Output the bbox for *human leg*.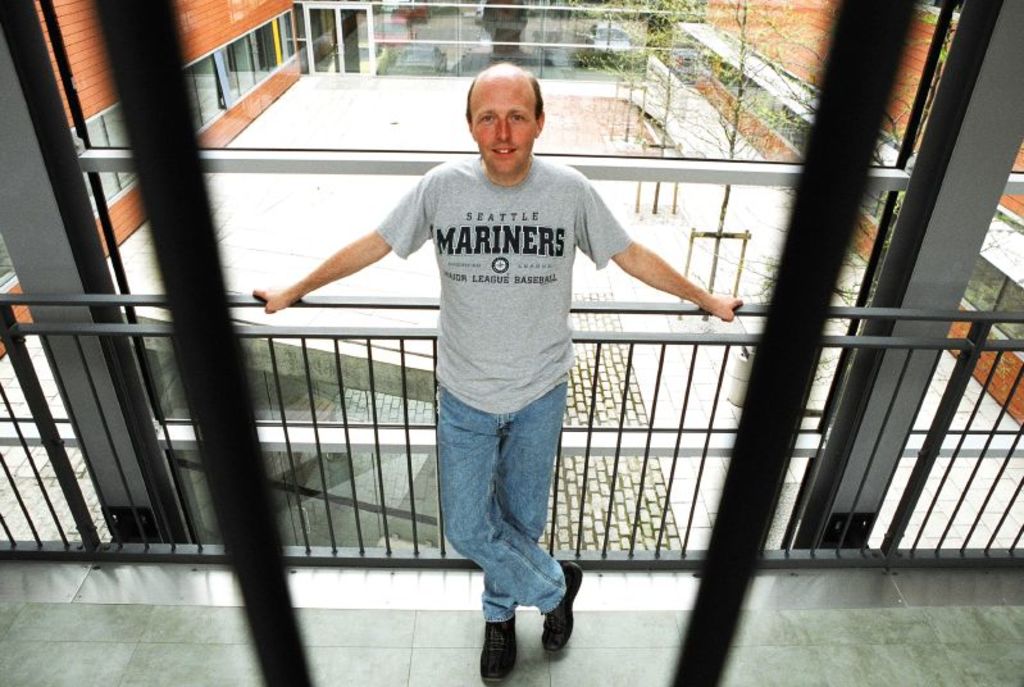
BBox(434, 381, 584, 660).
